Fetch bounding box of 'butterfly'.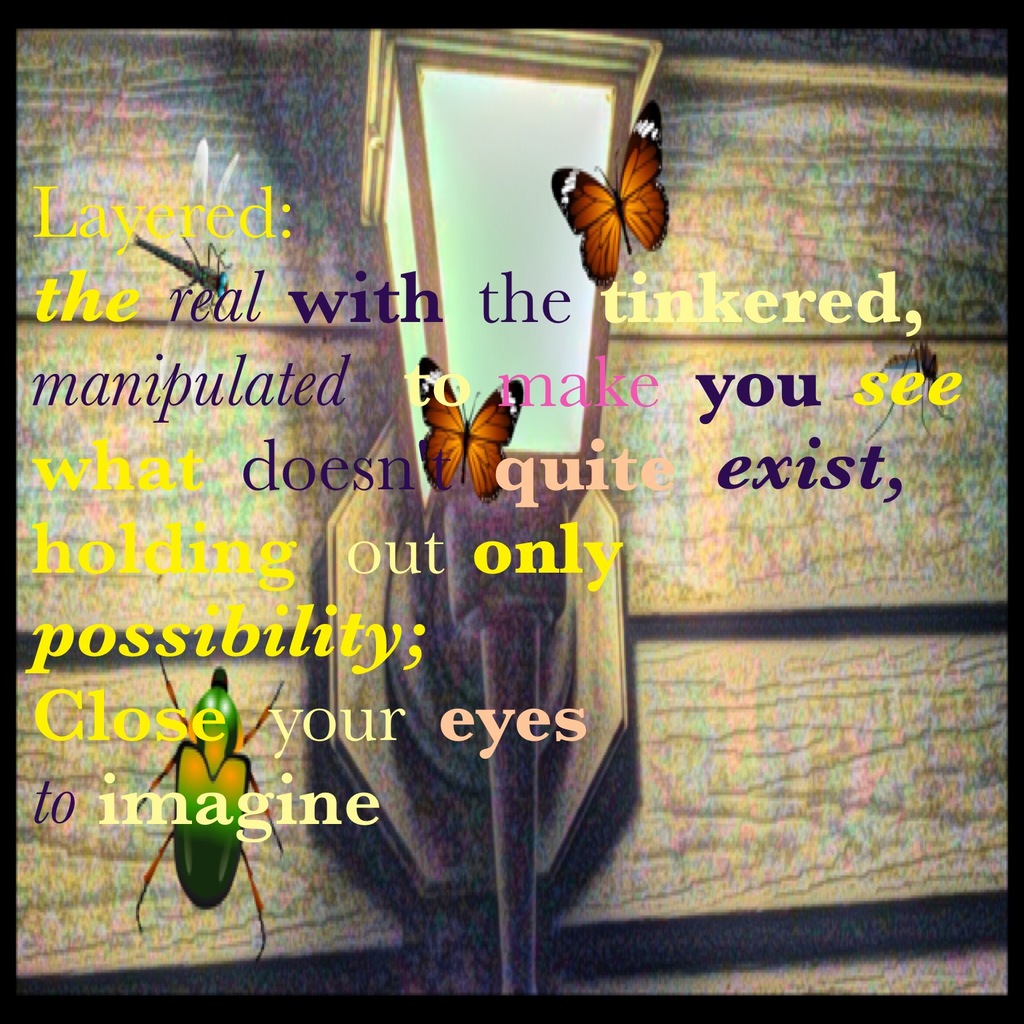
Bbox: [550,101,673,284].
